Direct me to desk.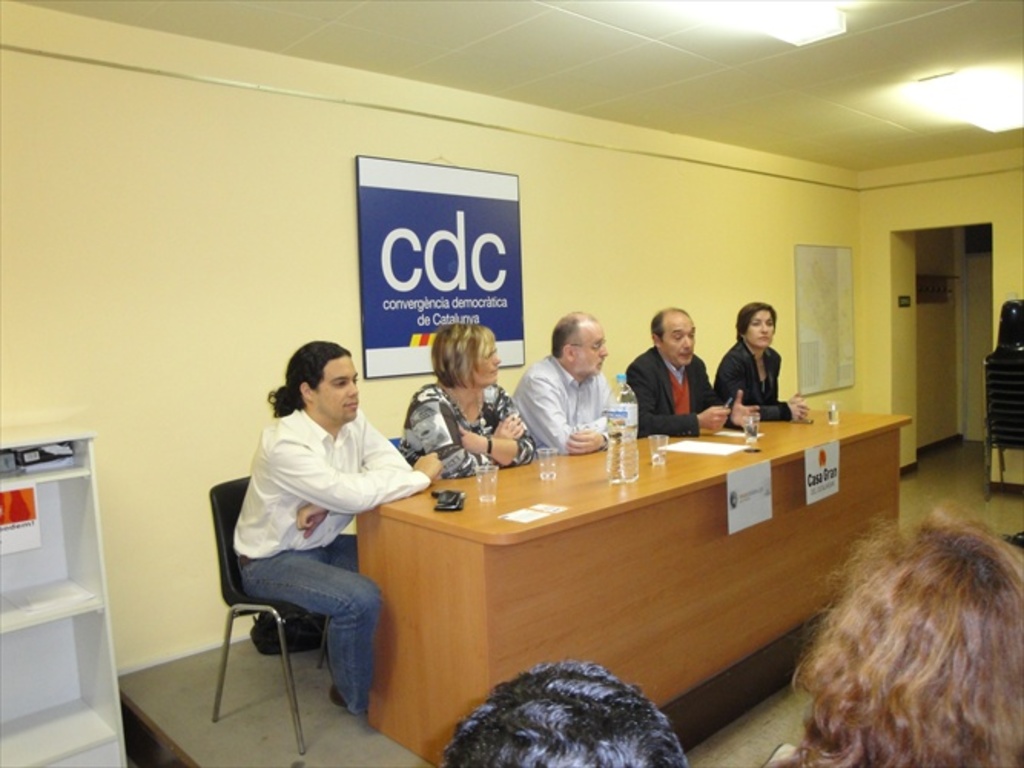
Direction: {"left": 342, "top": 396, "right": 880, "bottom": 740}.
